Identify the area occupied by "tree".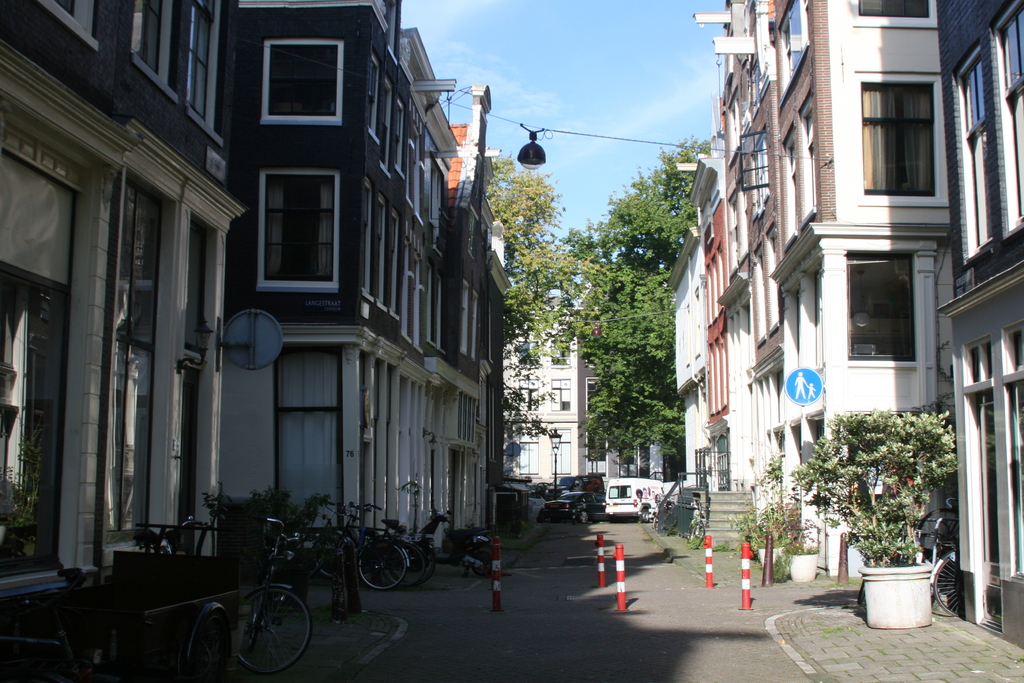
Area: (544, 147, 710, 466).
